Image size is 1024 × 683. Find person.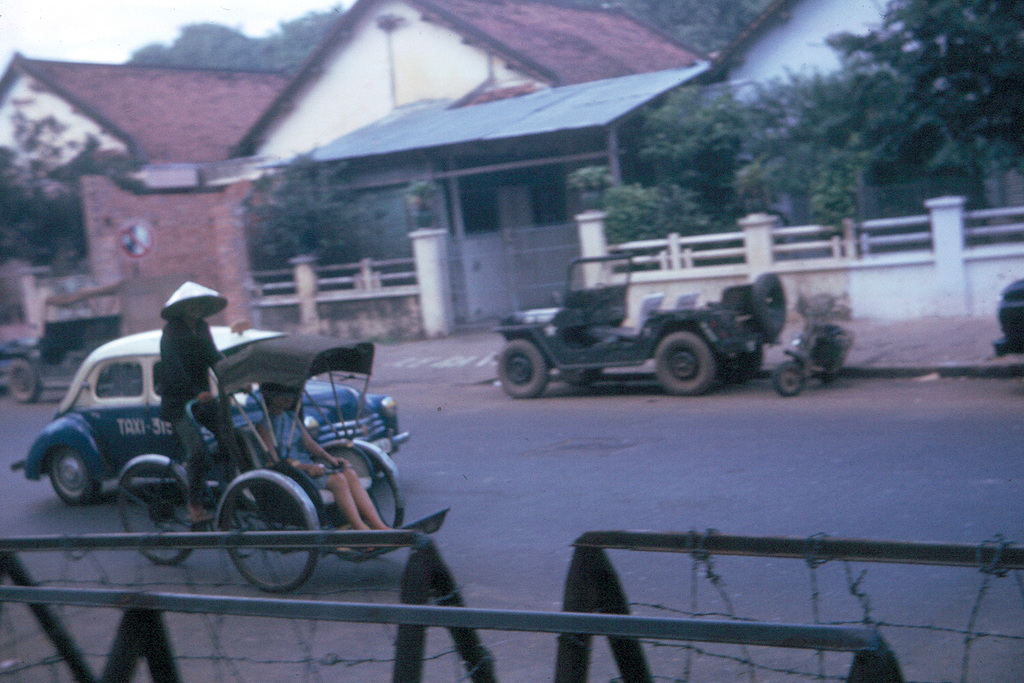
box=[155, 301, 230, 525].
